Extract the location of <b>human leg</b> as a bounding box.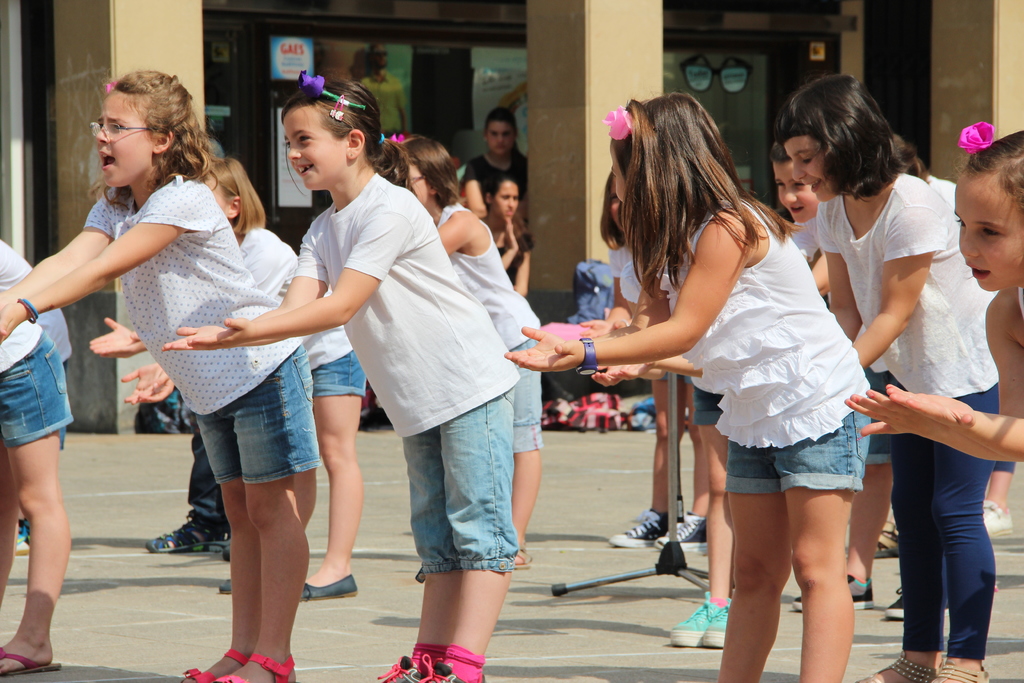
[927,375,996,682].
